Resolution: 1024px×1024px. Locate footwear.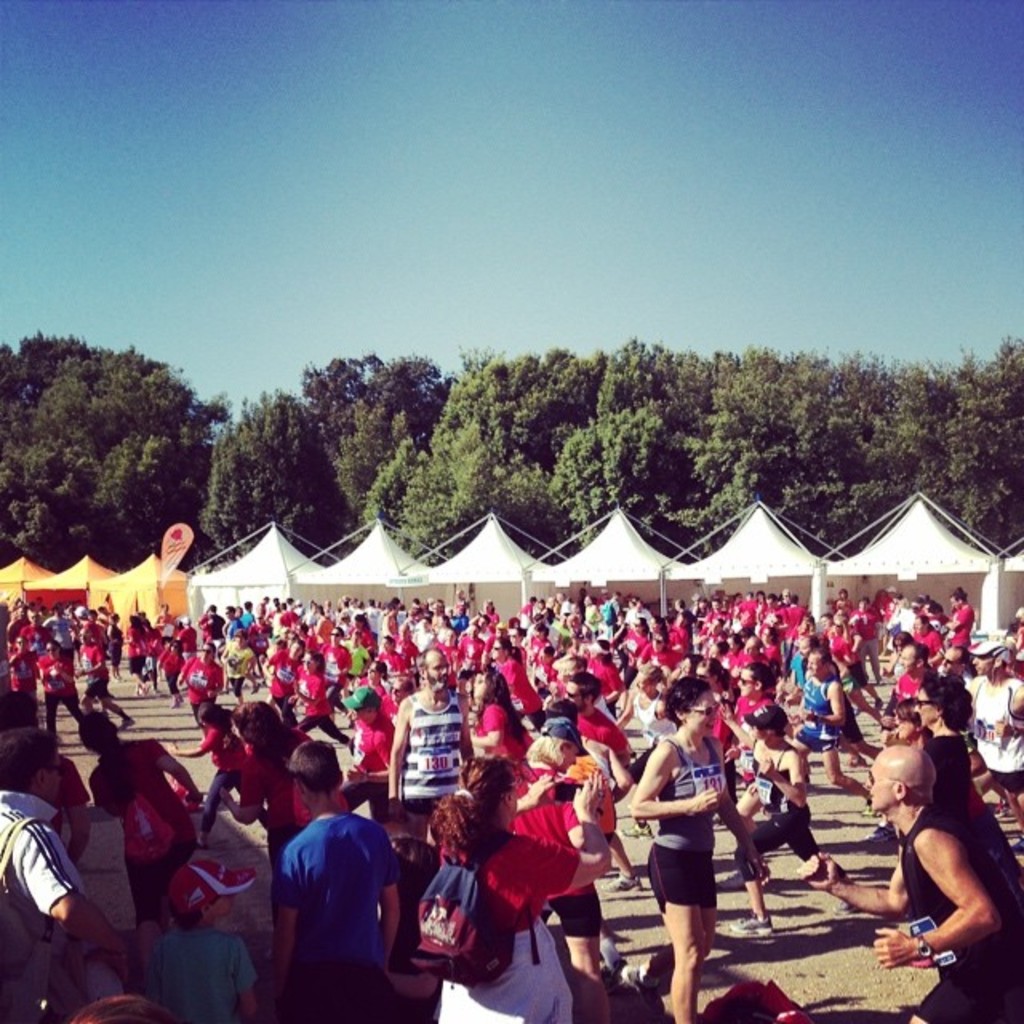
Rect(730, 909, 773, 933).
